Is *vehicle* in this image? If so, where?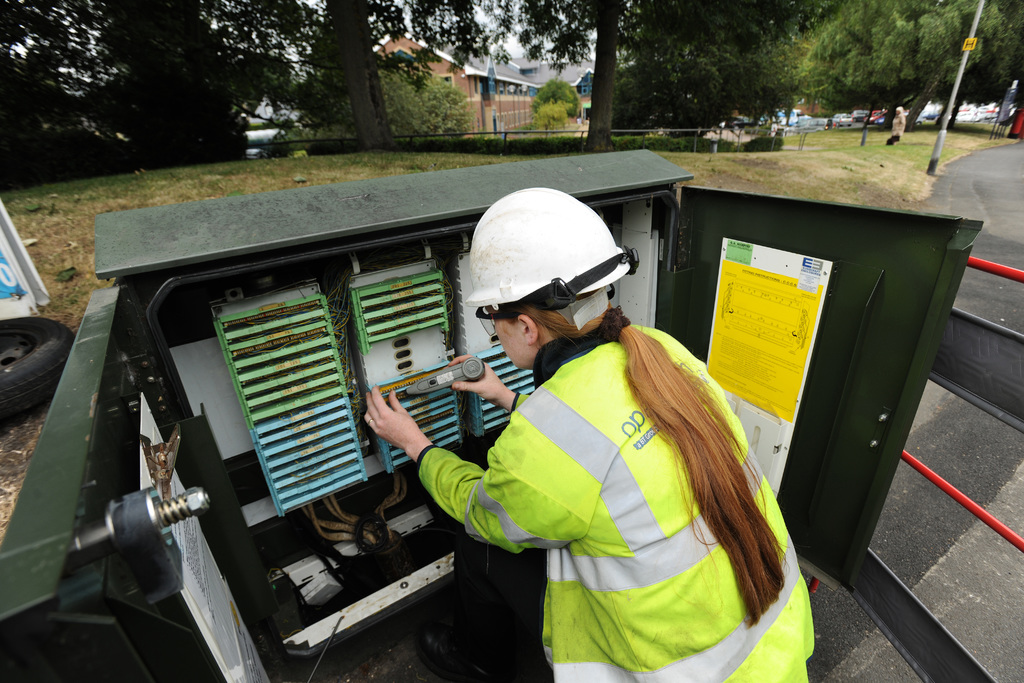
Yes, at l=983, t=106, r=1003, b=124.
